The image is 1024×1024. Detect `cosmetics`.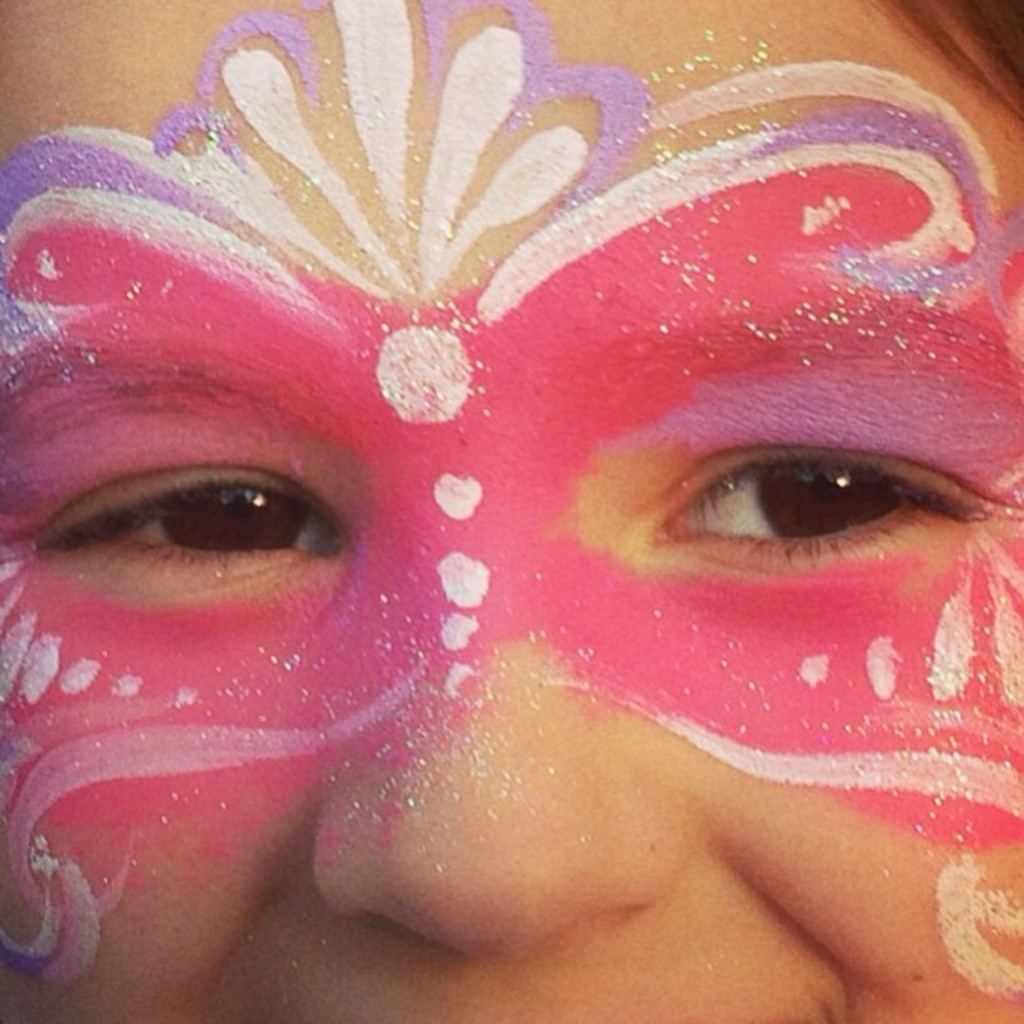
Detection: 607,390,979,586.
